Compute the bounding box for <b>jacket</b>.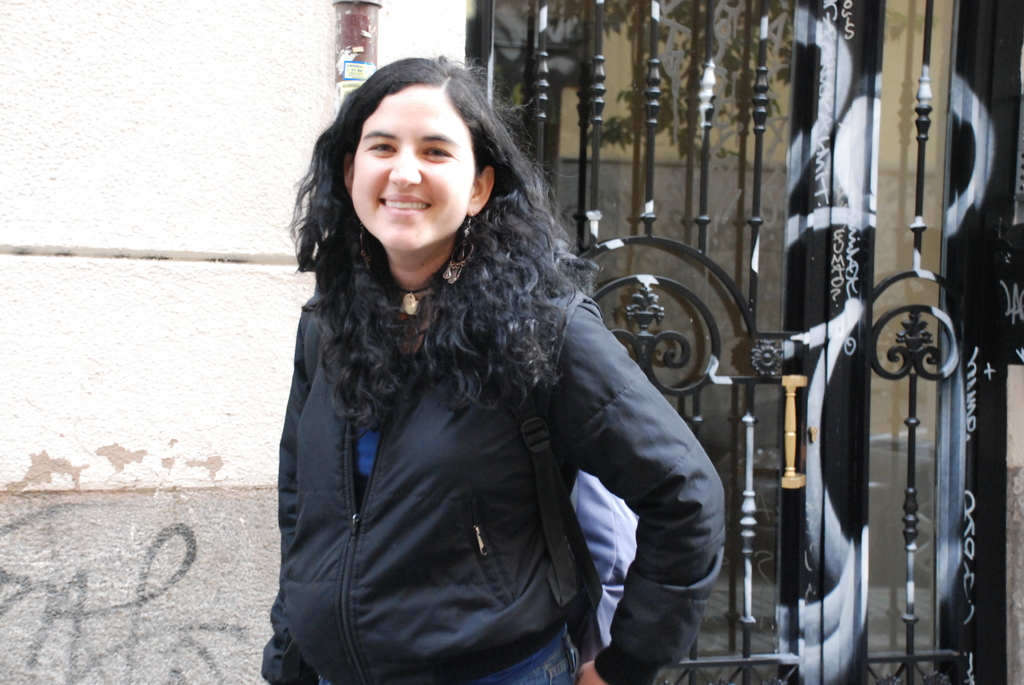
(left=250, top=150, right=705, bottom=681).
